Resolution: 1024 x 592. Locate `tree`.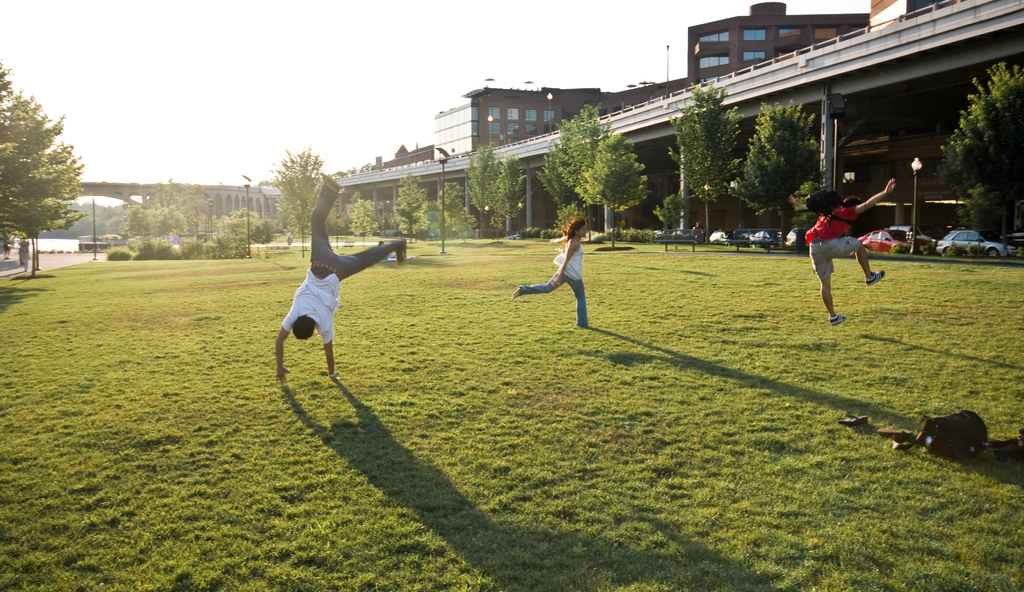
region(439, 174, 468, 236).
